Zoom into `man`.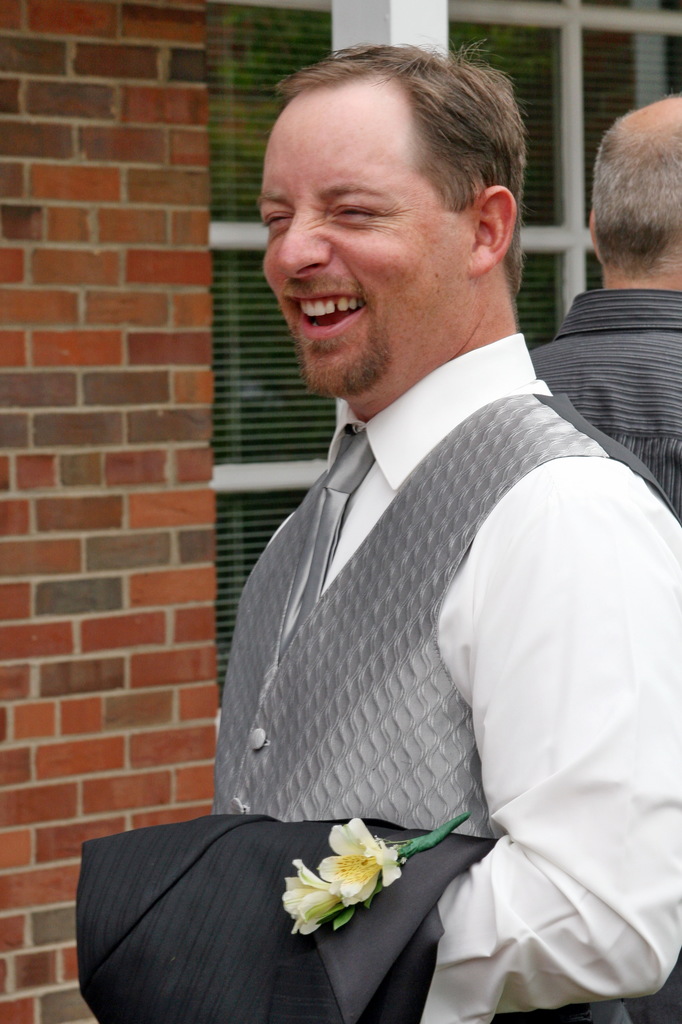
Zoom target: Rect(172, 43, 674, 1023).
